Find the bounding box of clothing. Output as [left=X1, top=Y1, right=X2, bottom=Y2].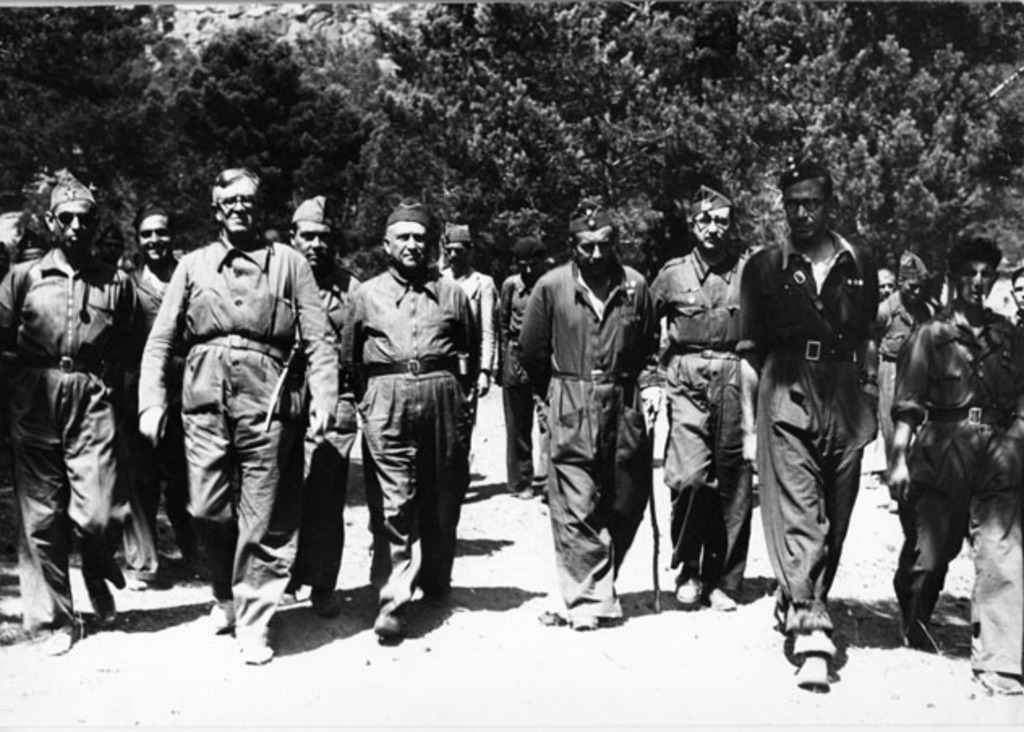
[left=298, top=257, right=374, bottom=572].
